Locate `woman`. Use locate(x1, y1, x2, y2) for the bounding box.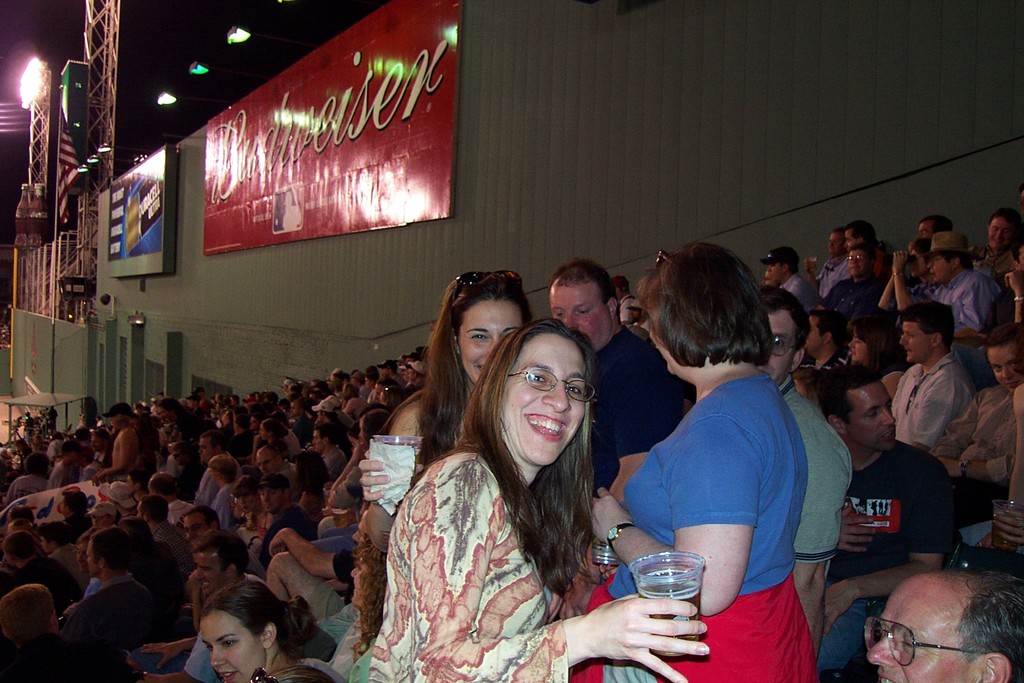
locate(358, 266, 538, 559).
